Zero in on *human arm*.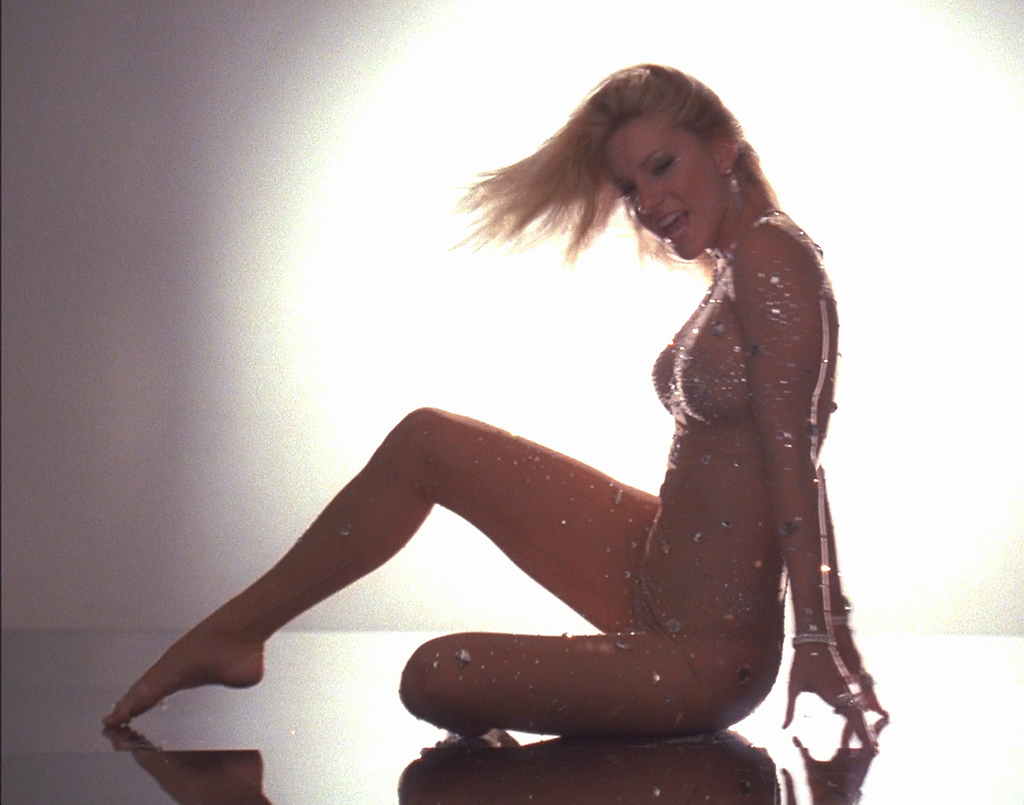
Zeroed in: [731, 215, 880, 751].
